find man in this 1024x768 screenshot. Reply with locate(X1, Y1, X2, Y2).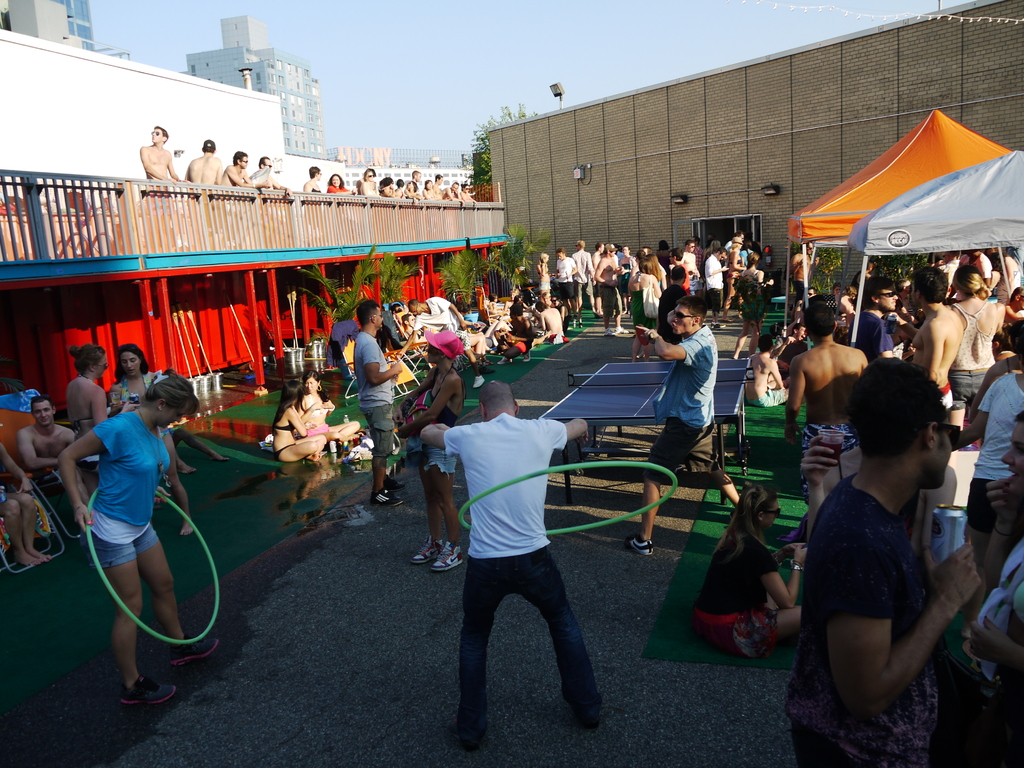
locate(589, 241, 629, 339).
